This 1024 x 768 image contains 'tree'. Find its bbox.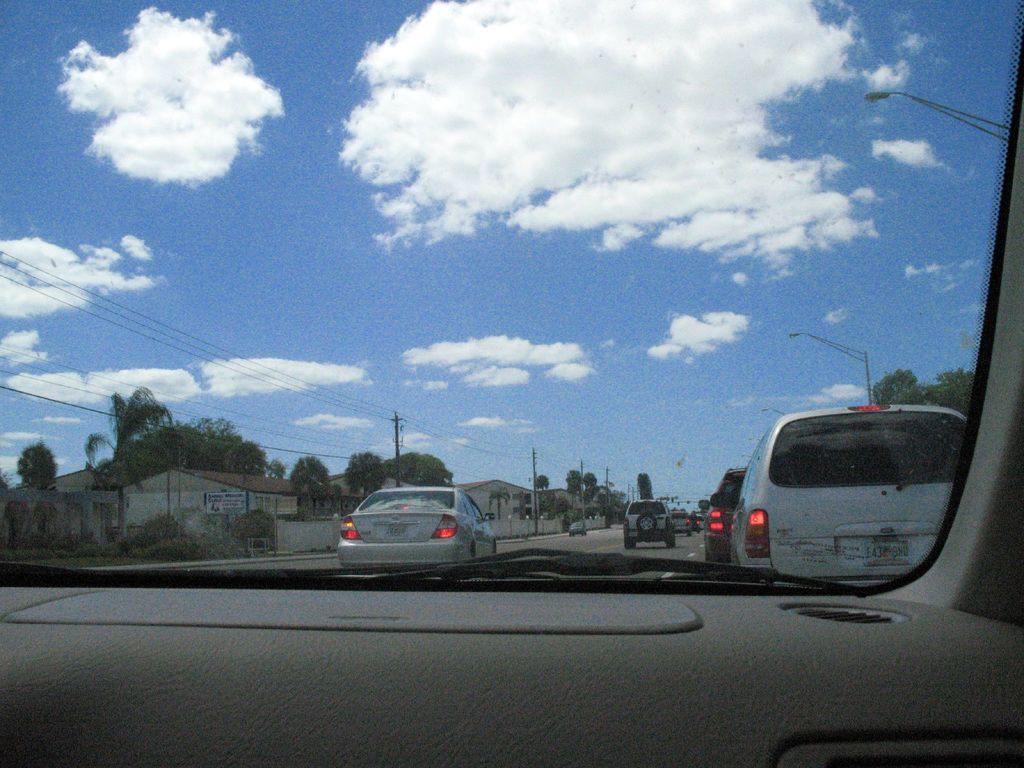
BBox(255, 451, 284, 483).
